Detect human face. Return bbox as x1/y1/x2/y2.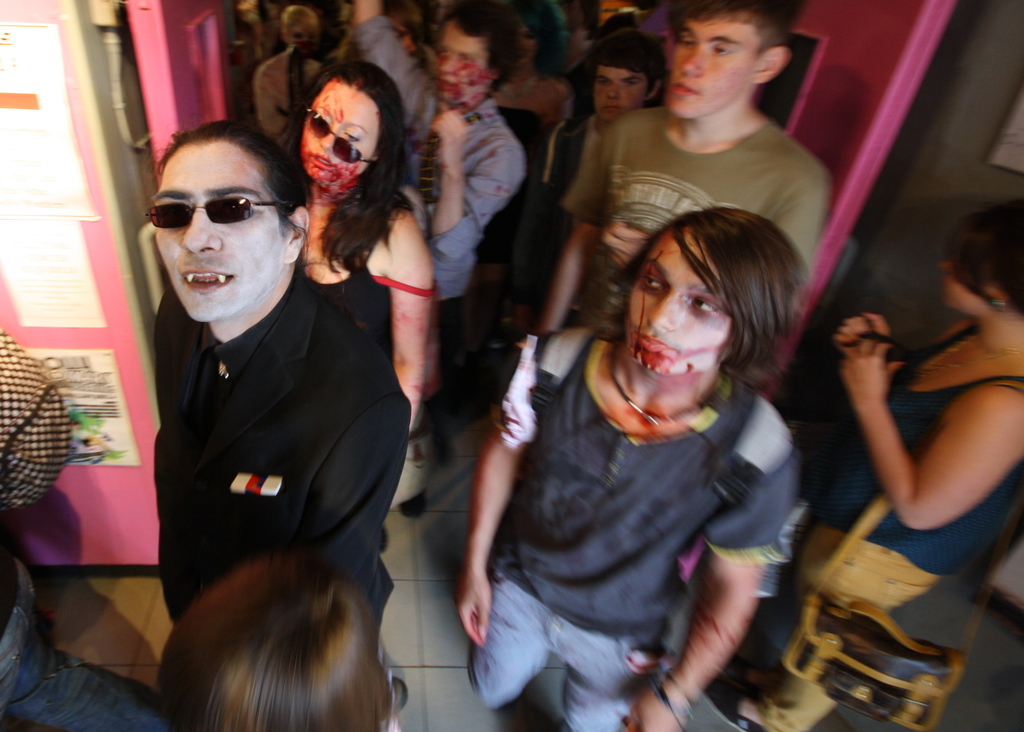
633/239/742/375.
